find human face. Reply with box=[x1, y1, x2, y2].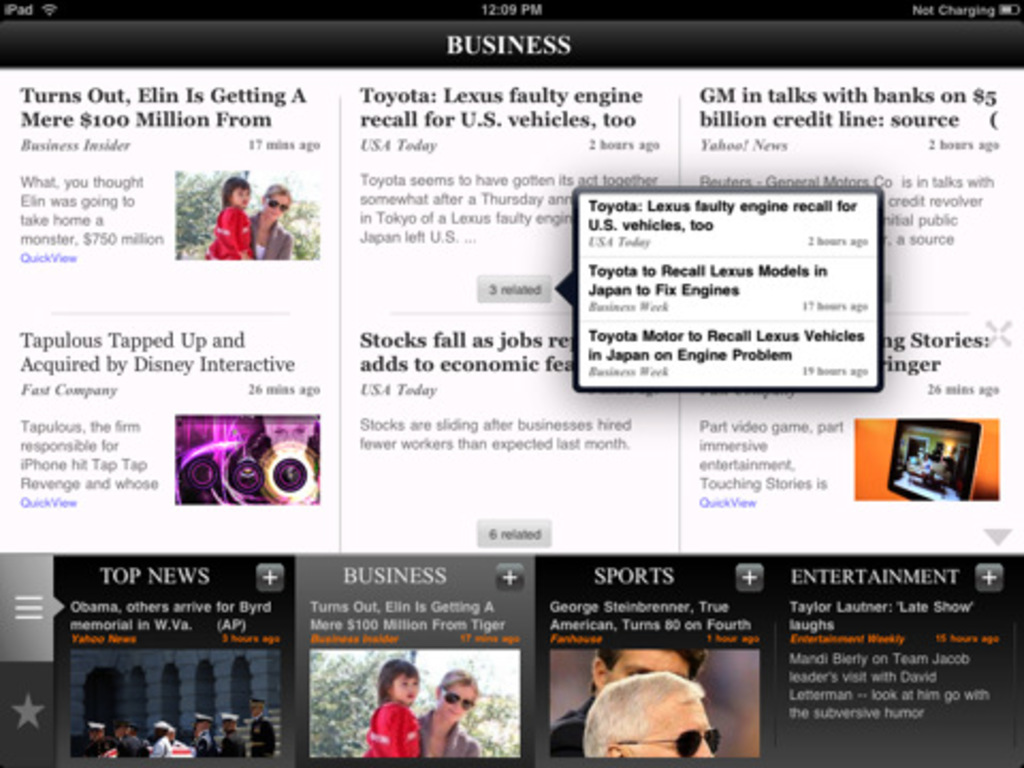
box=[395, 670, 418, 706].
